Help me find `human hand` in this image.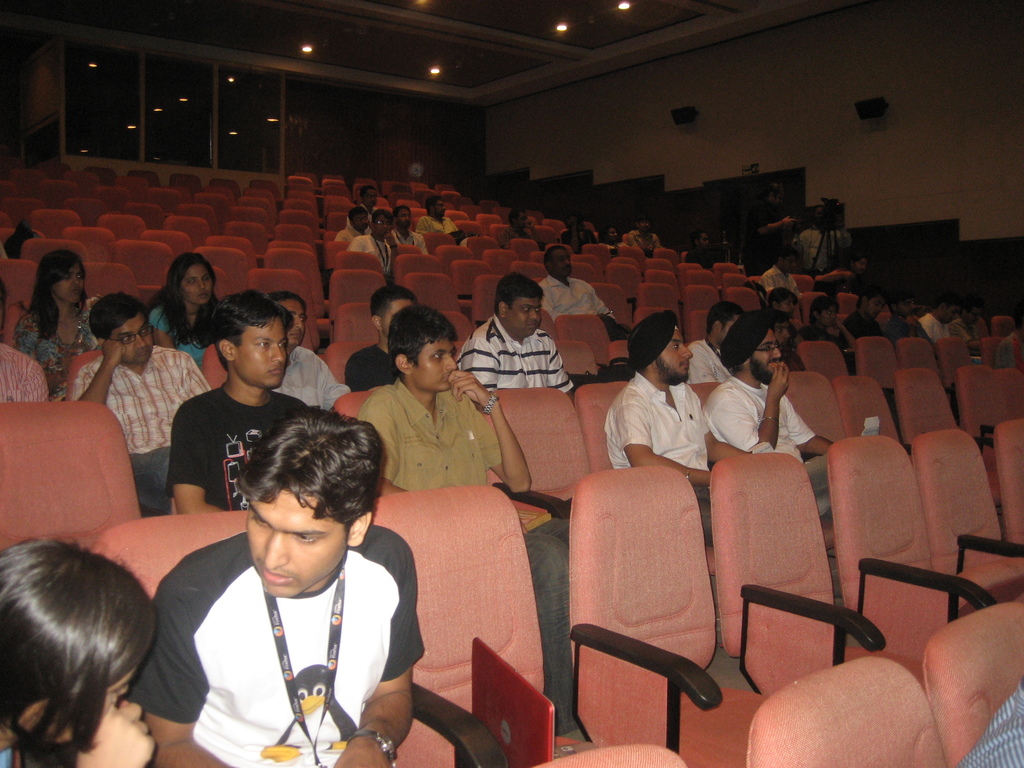
Found it: bbox=[831, 316, 844, 333].
